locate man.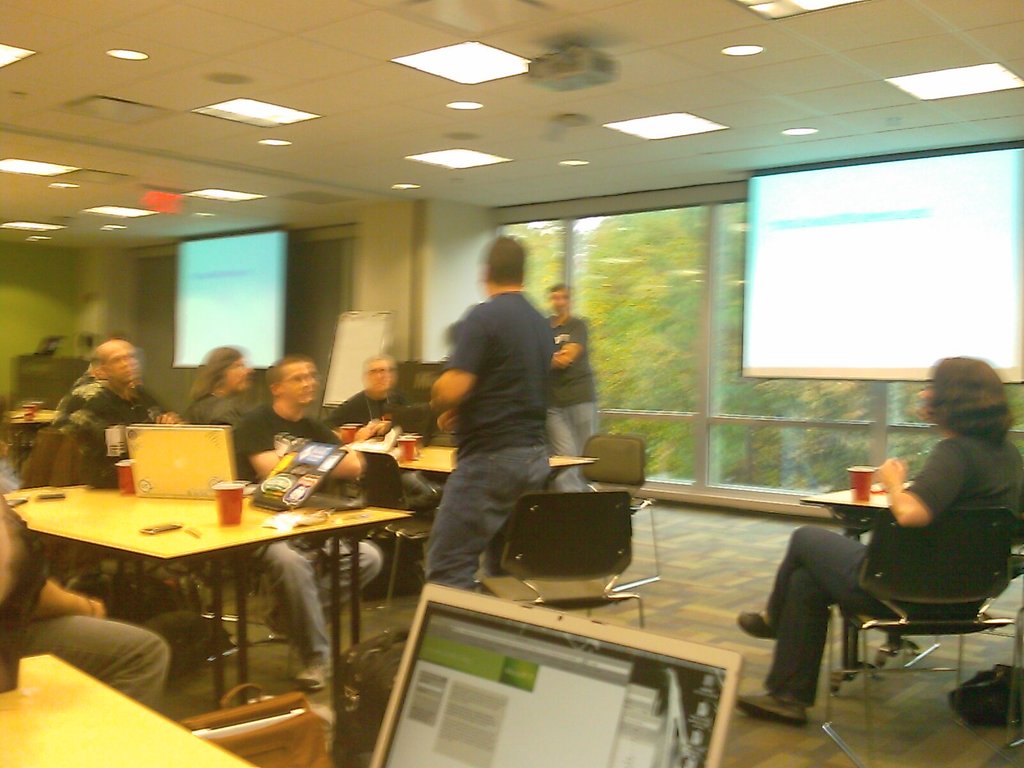
Bounding box: box=[321, 352, 432, 509].
